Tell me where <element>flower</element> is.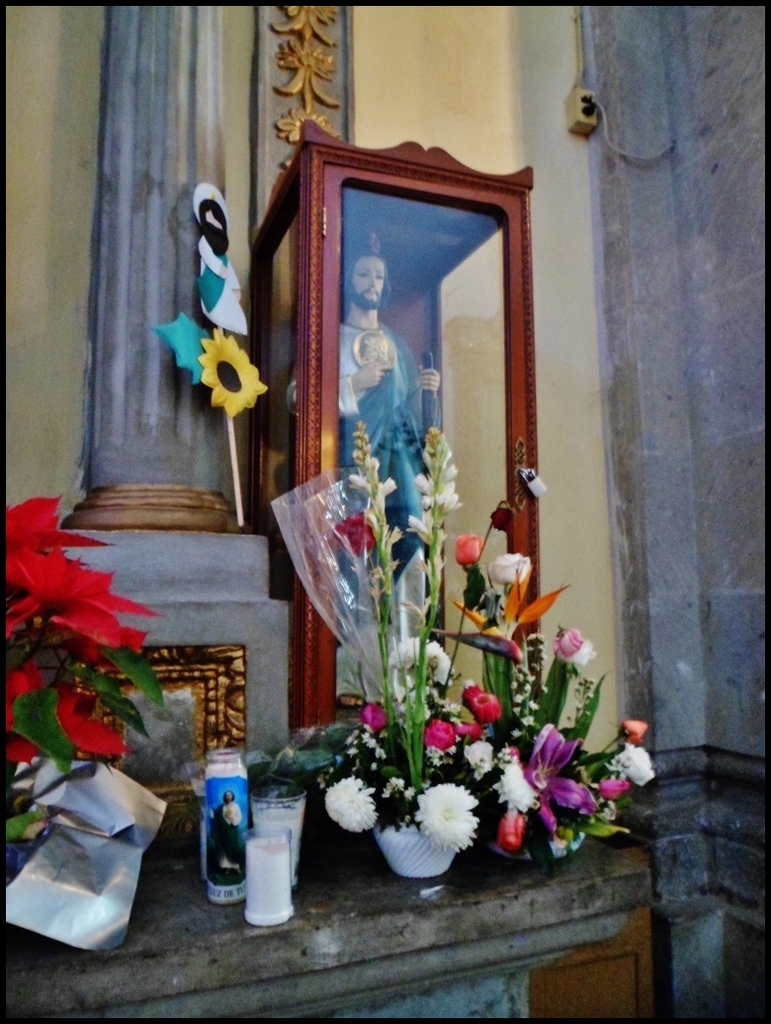
<element>flower</element> is at {"x1": 195, "y1": 325, "x2": 275, "y2": 423}.
